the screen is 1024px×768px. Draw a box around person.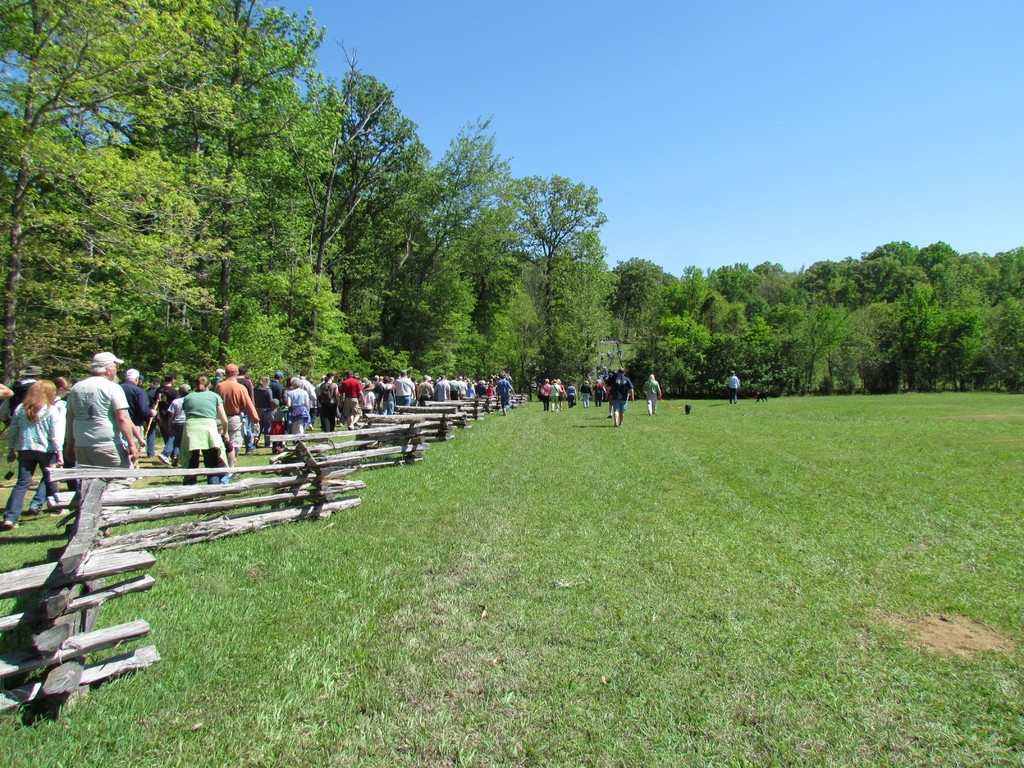
<box>501,371,517,410</box>.
